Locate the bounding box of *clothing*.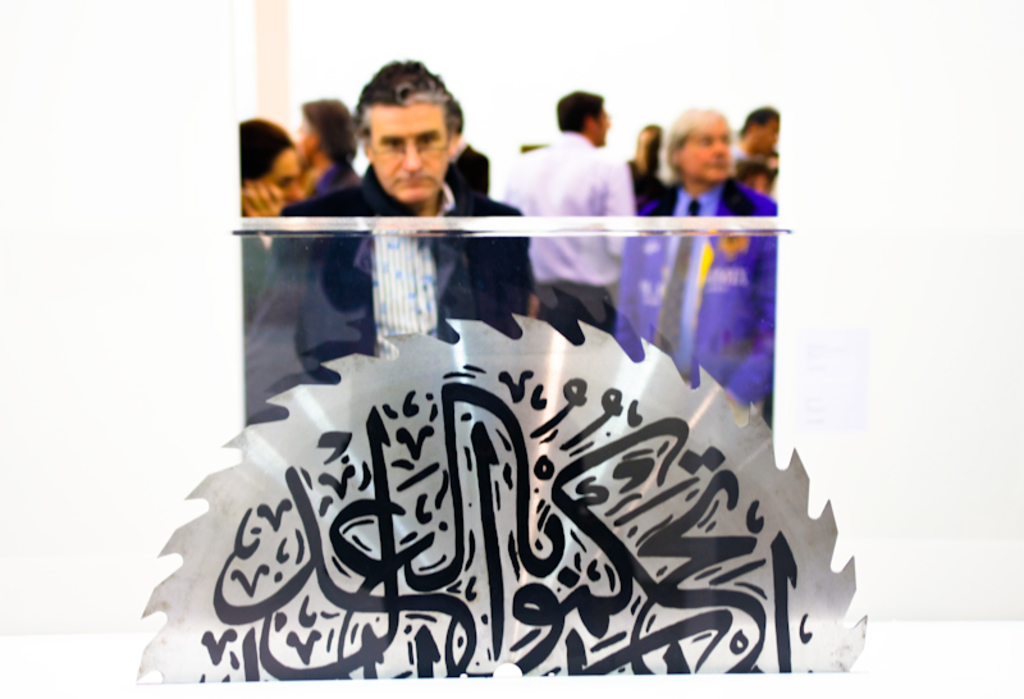
Bounding box: region(270, 159, 358, 219).
